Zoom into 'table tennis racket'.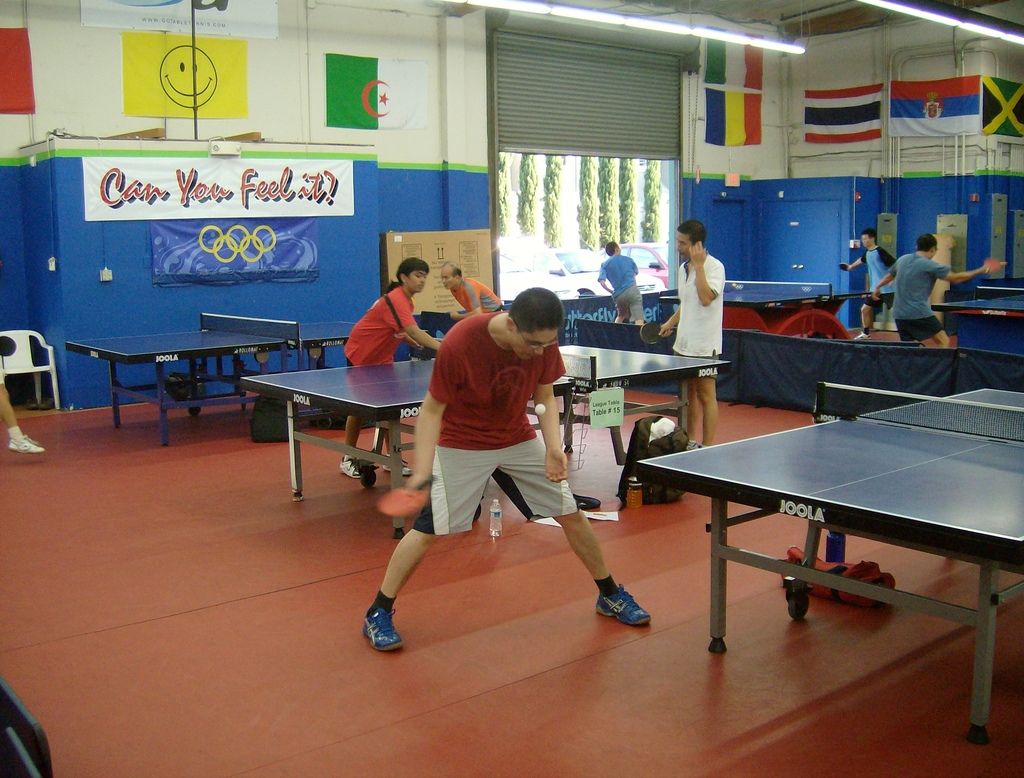
Zoom target: bbox(838, 266, 852, 272).
